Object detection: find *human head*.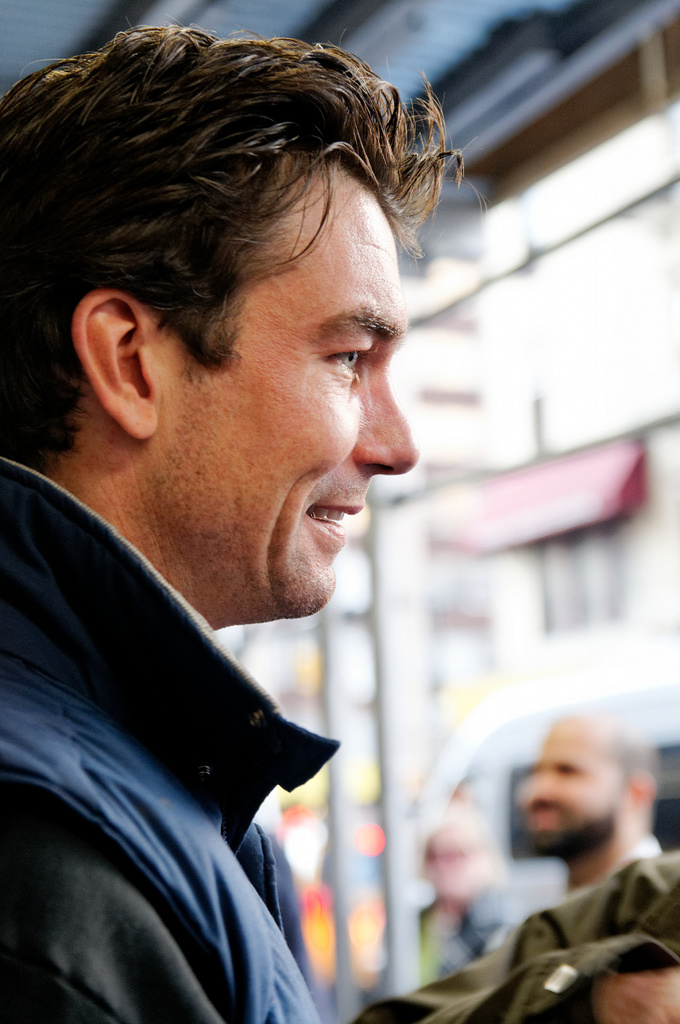
10,27,442,622.
